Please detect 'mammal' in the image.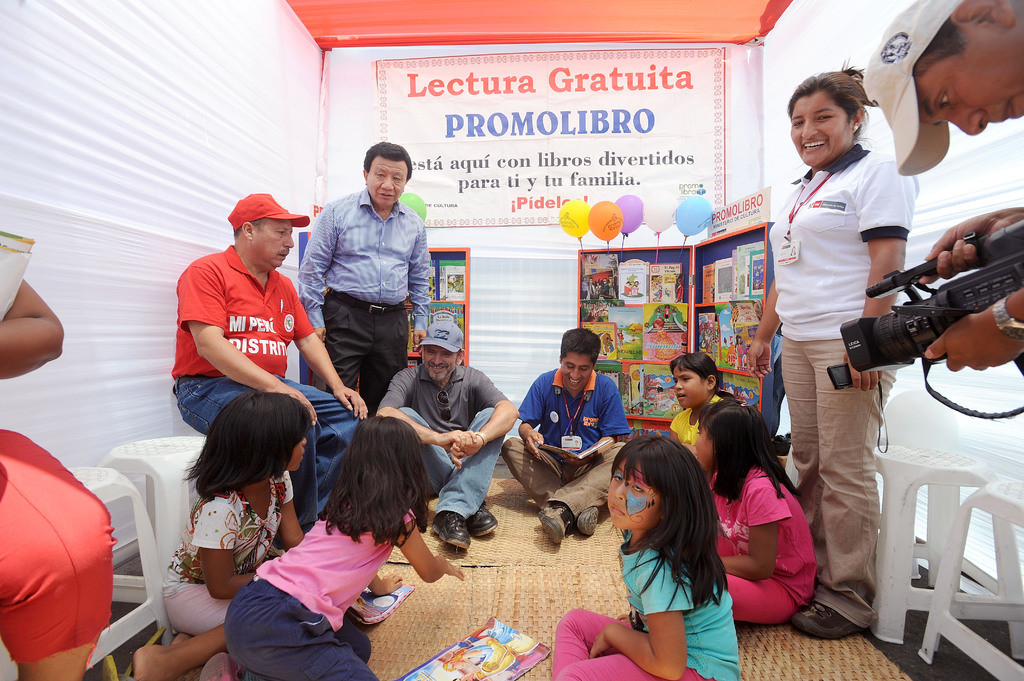
600/330/612/355.
